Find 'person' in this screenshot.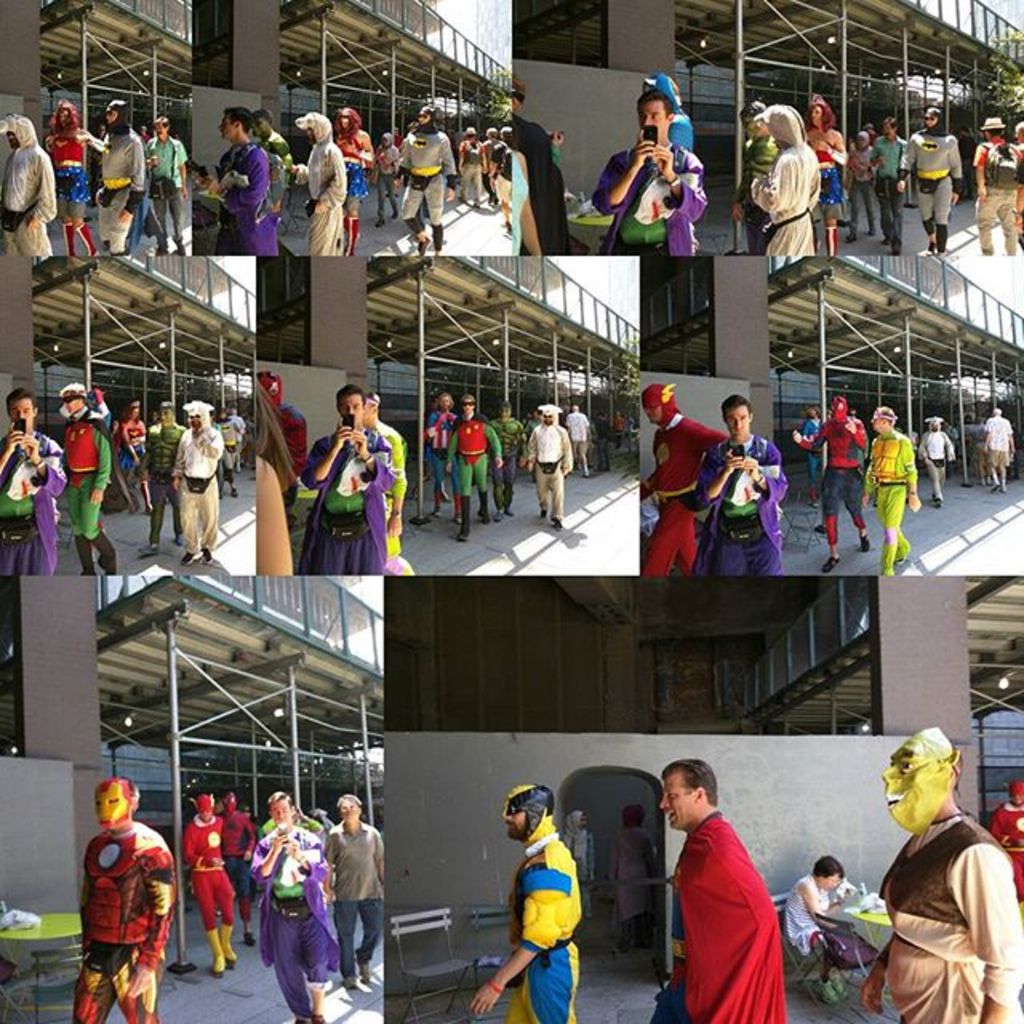
The bounding box for 'person' is 928,414,955,504.
